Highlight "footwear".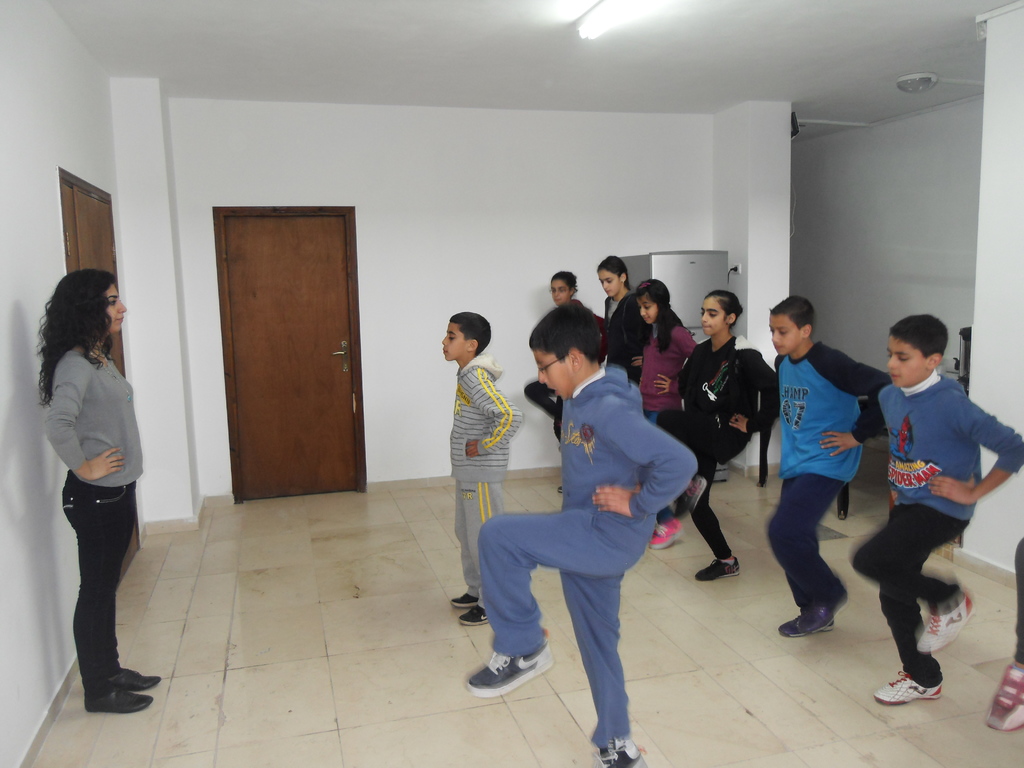
Highlighted region: bbox=[794, 584, 852, 634].
